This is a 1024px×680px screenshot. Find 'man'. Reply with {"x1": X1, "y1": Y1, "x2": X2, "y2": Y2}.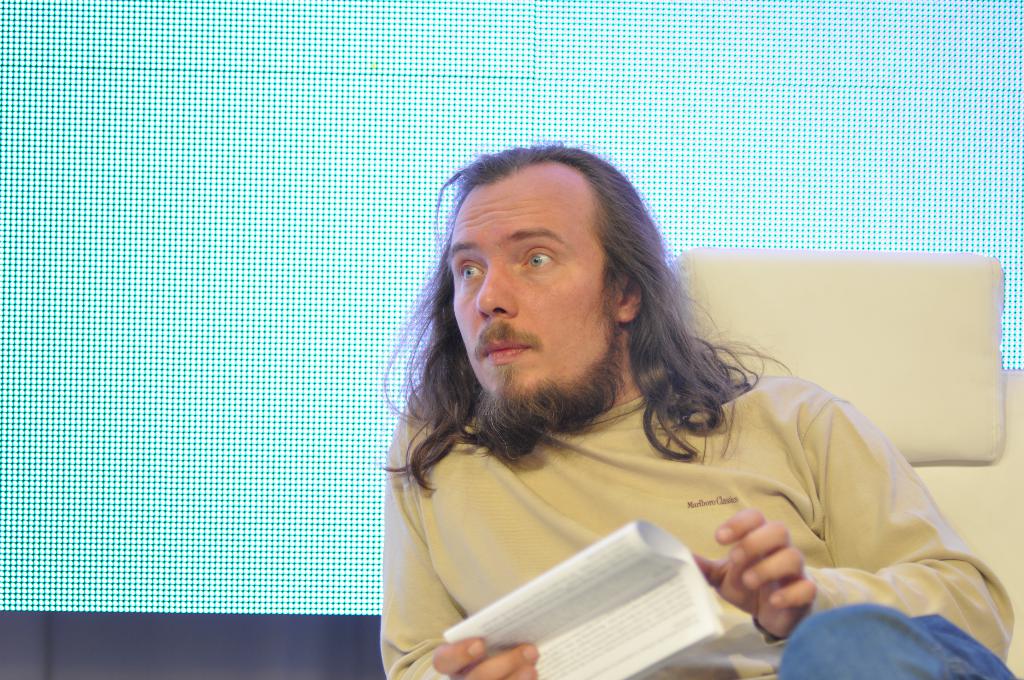
{"x1": 376, "y1": 140, "x2": 1020, "y2": 679}.
